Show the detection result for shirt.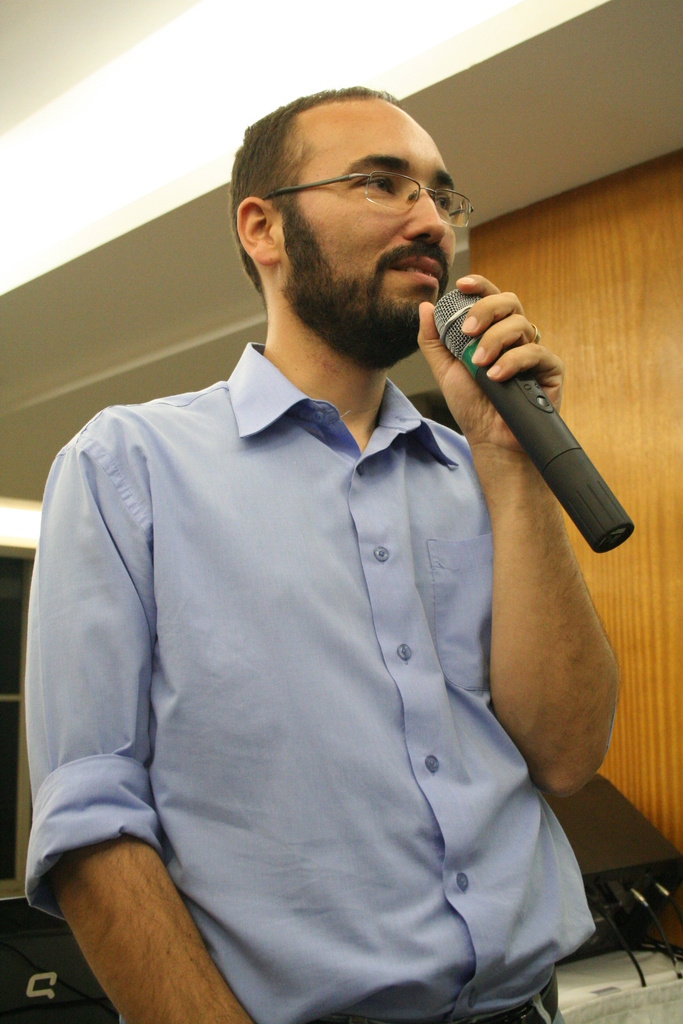
[24, 339, 597, 1023].
